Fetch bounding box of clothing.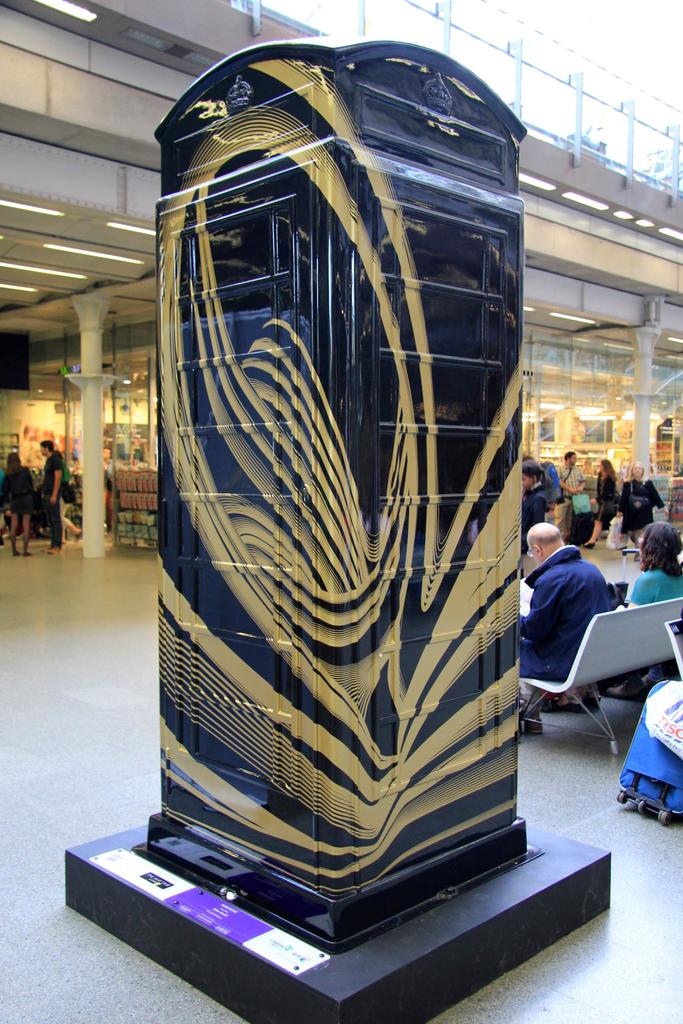
Bbox: (0,467,35,515).
